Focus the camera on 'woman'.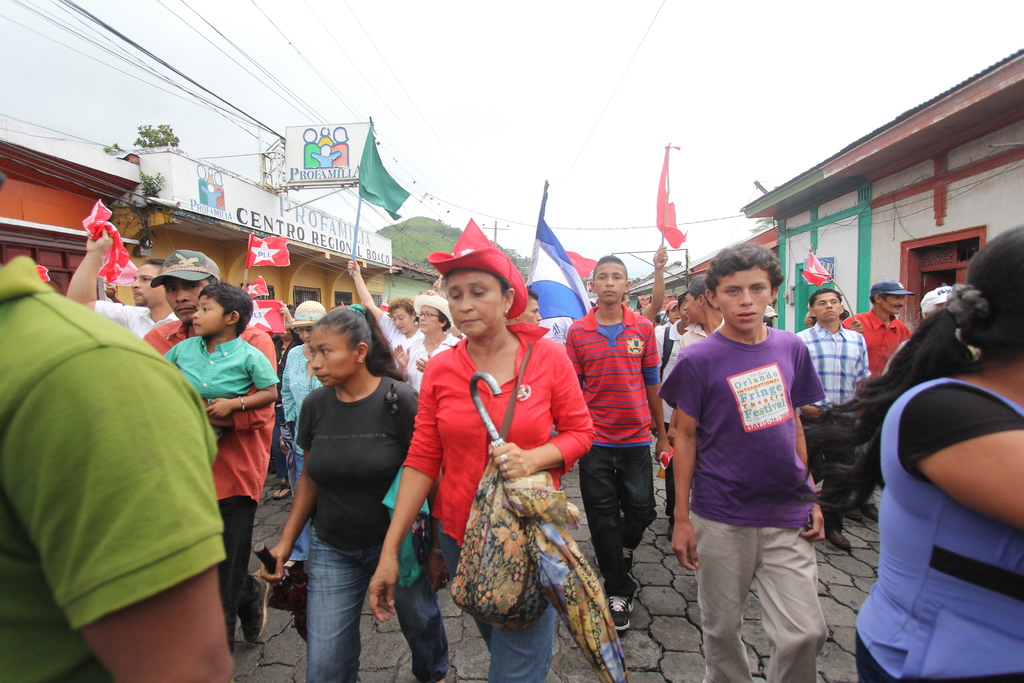
Focus region: (260, 298, 419, 682).
